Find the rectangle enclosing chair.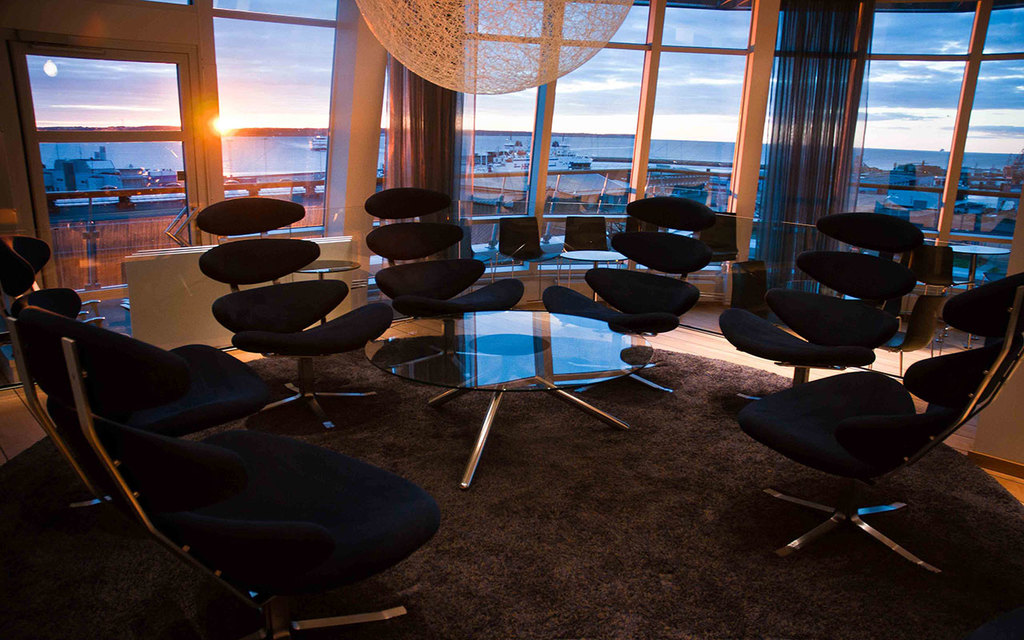
<region>546, 192, 718, 402</region>.
